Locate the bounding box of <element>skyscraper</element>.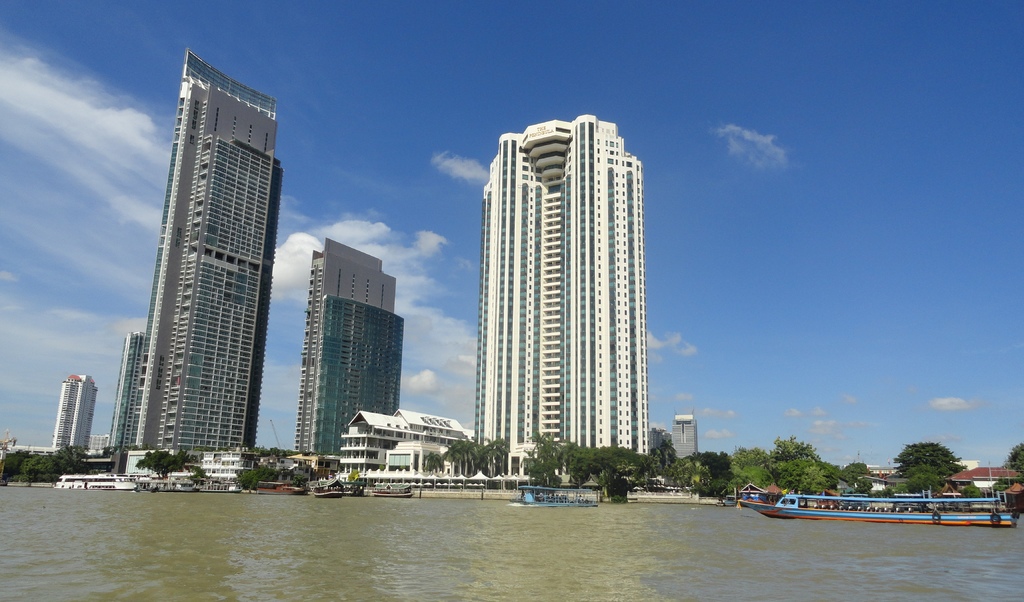
Bounding box: <region>47, 374, 100, 462</region>.
